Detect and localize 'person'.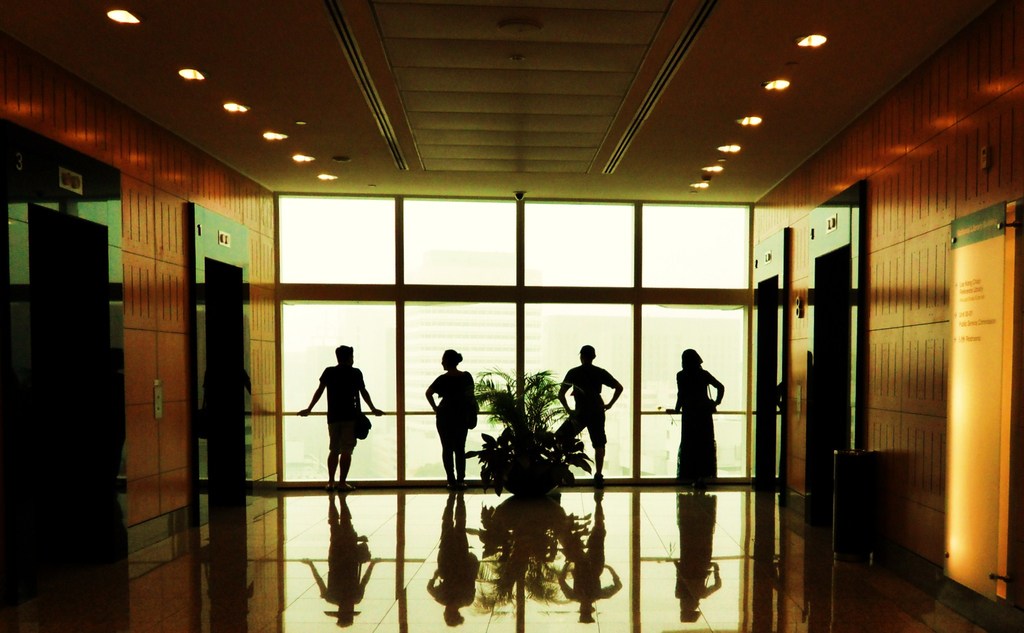
Localized at [left=419, top=349, right=479, bottom=494].
